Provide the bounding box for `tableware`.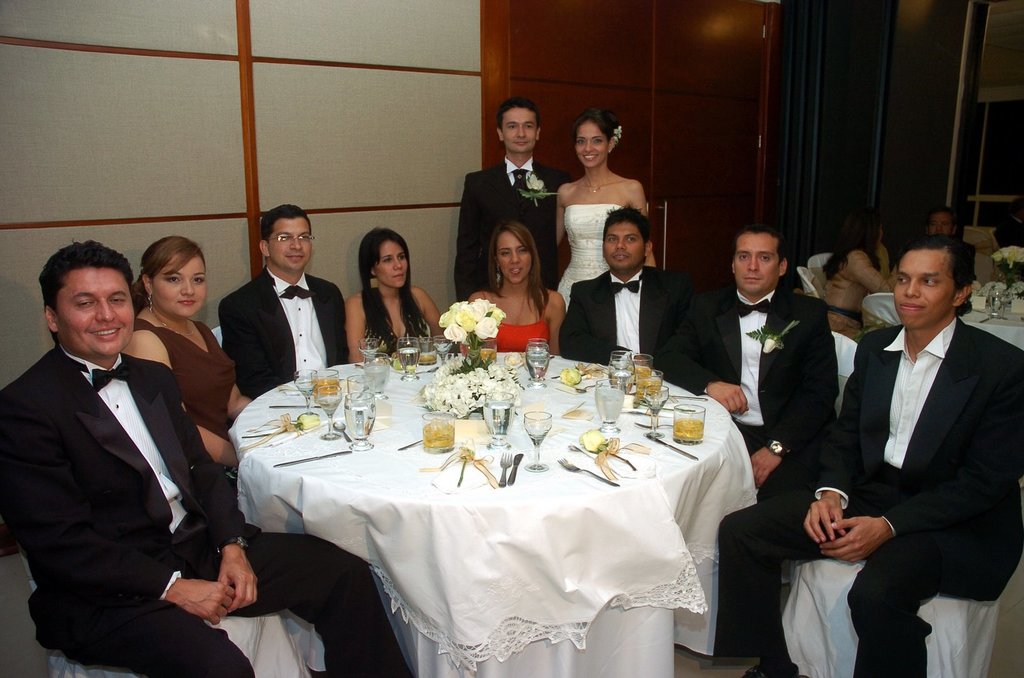
bbox=(360, 355, 392, 400).
